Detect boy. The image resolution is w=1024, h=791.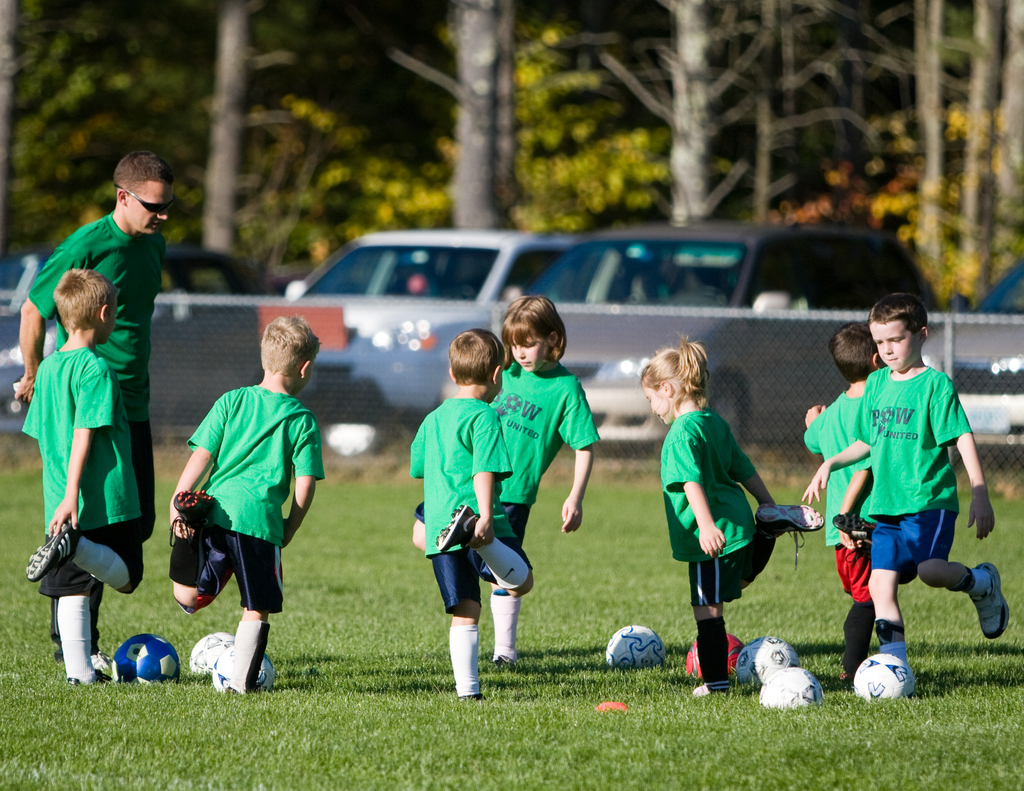
{"left": 21, "top": 267, "right": 143, "bottom": 683}.
